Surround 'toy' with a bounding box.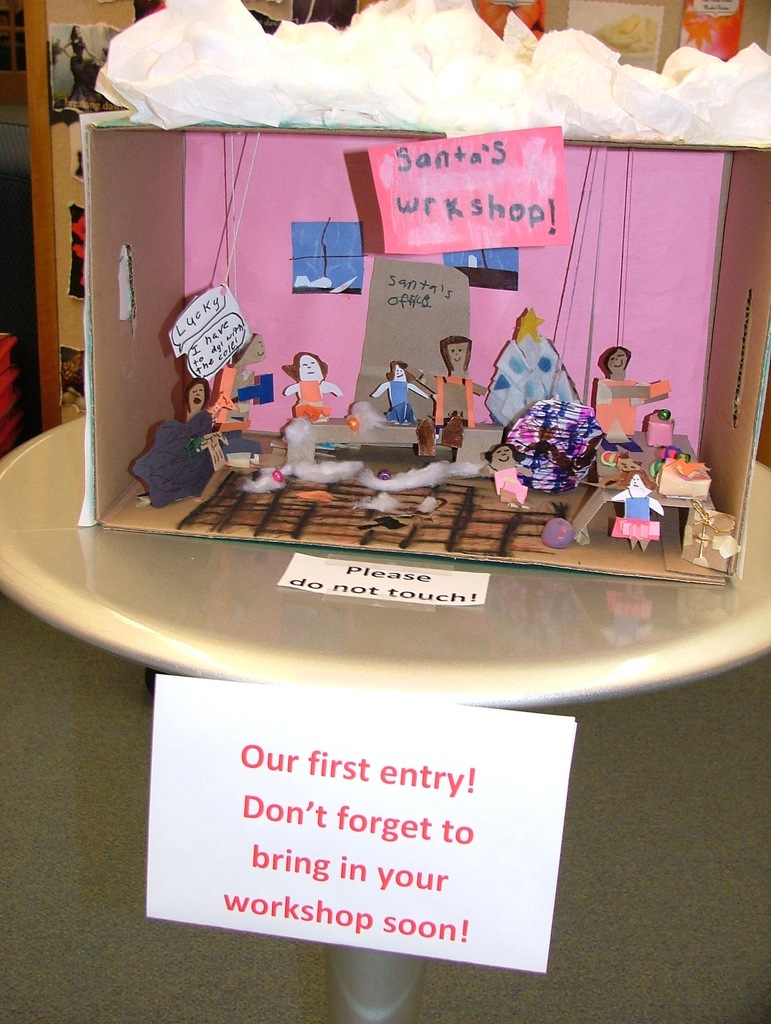
134:381:225:501.
